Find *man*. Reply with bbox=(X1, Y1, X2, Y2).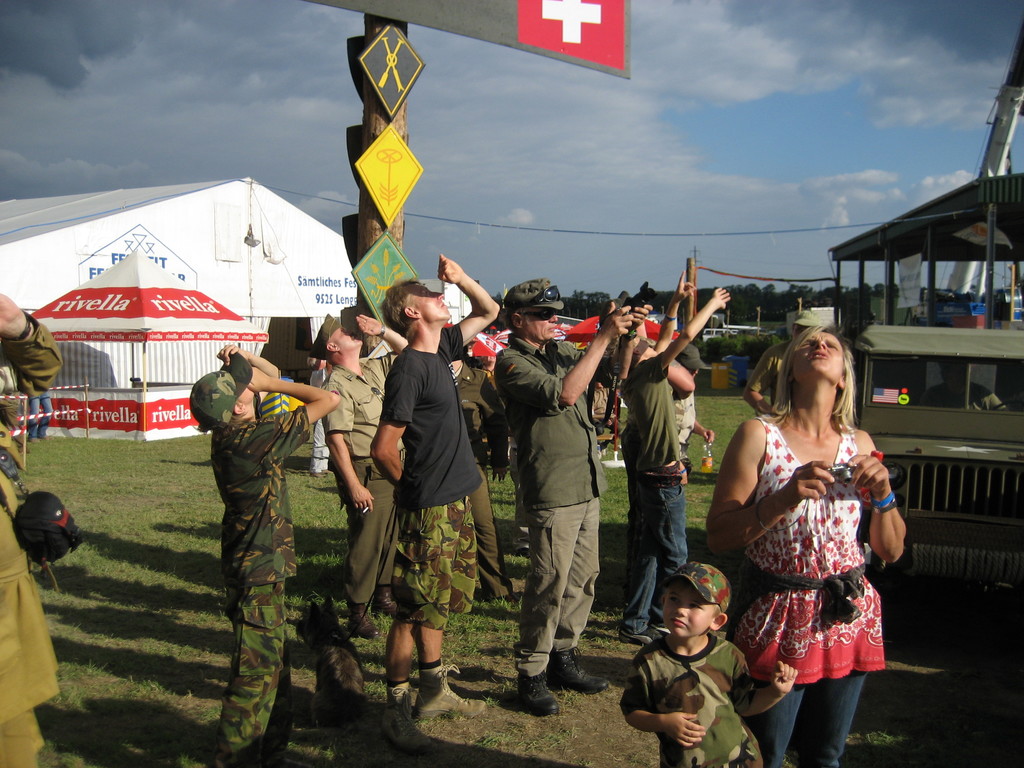
bbox=(375, 249, 495, 753).
